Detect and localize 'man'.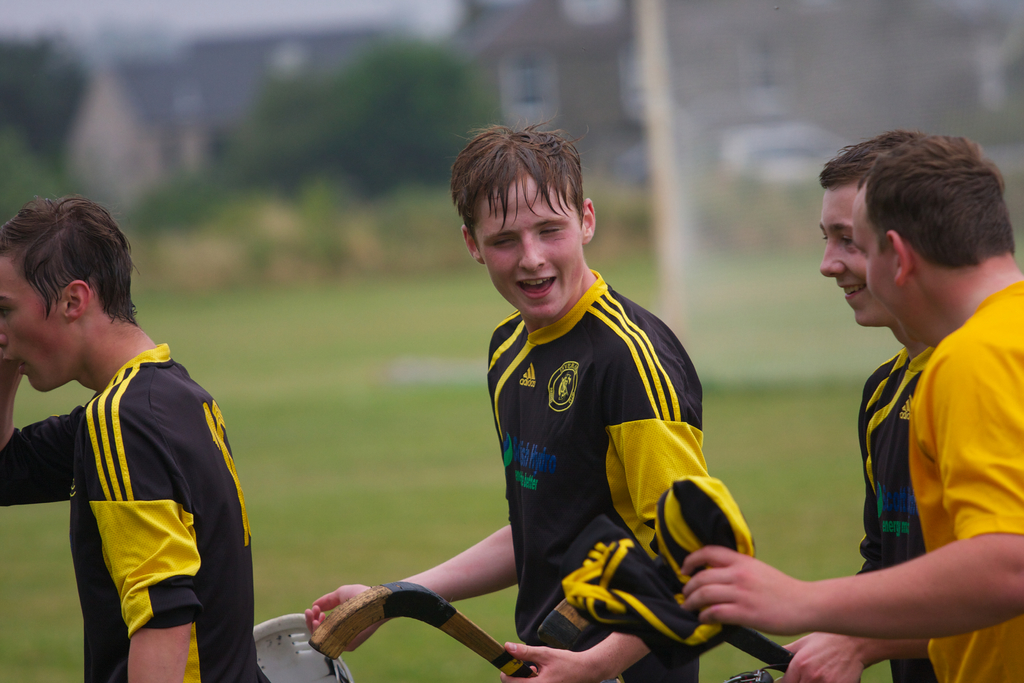
Localized at <bbox>303, 117, 712, 682</bbox>.
